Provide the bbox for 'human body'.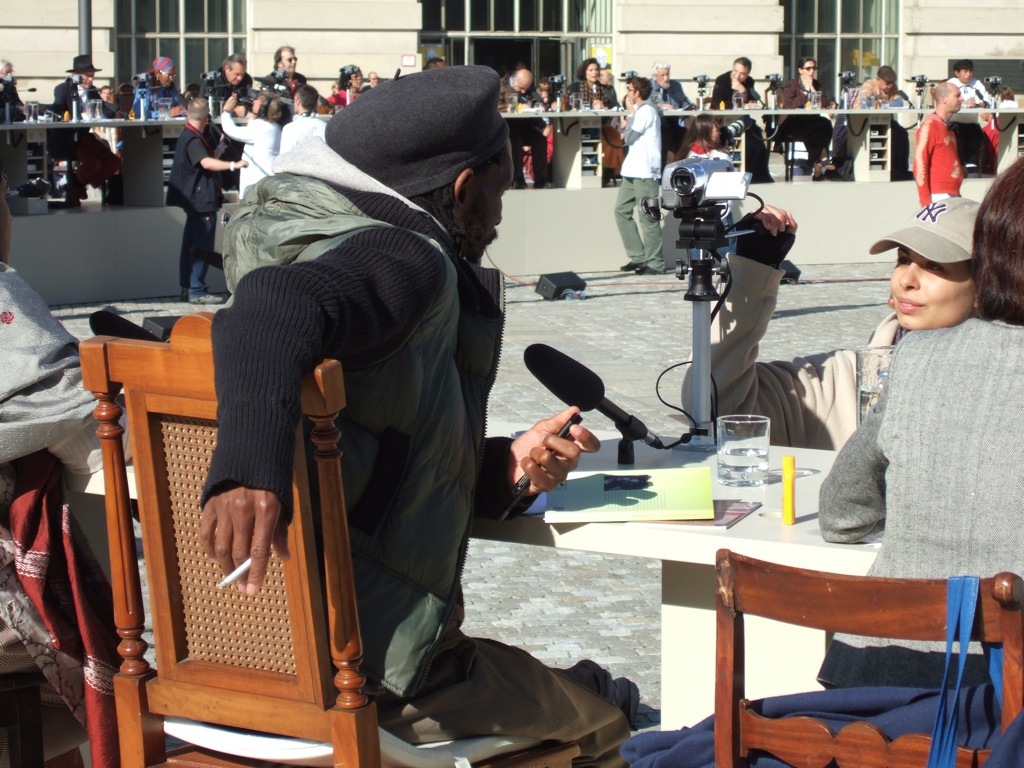
{"left": 808, "top": 157, "right": 1023, "bottom": 689}.
